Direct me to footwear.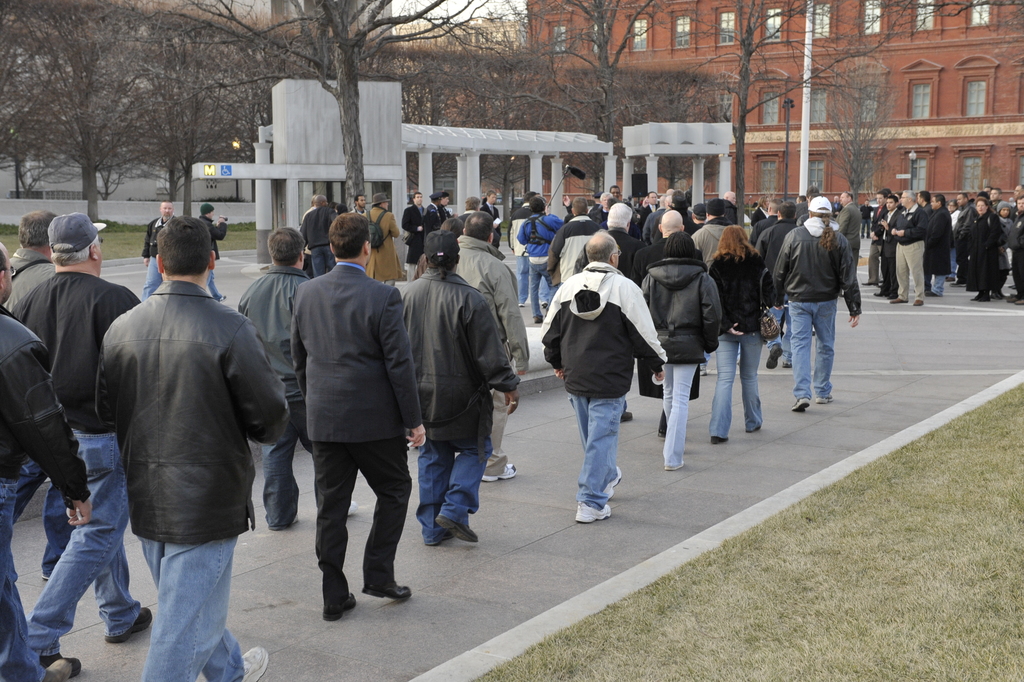
Direction: box(665, 462, 683, 470).
